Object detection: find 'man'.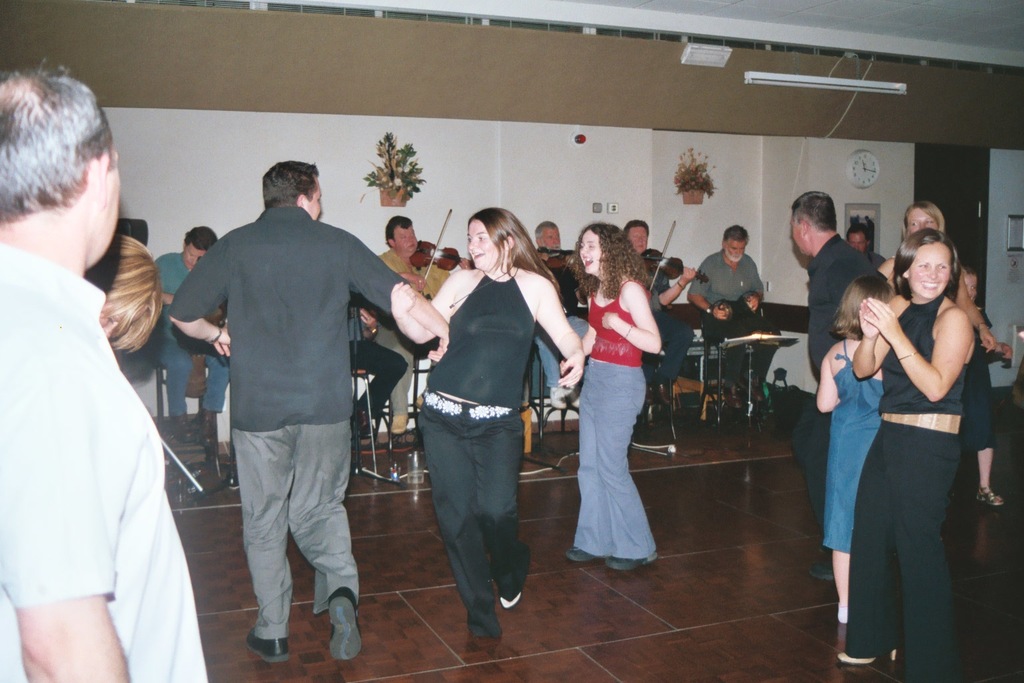
select_region(791, 189, 886, 582).
